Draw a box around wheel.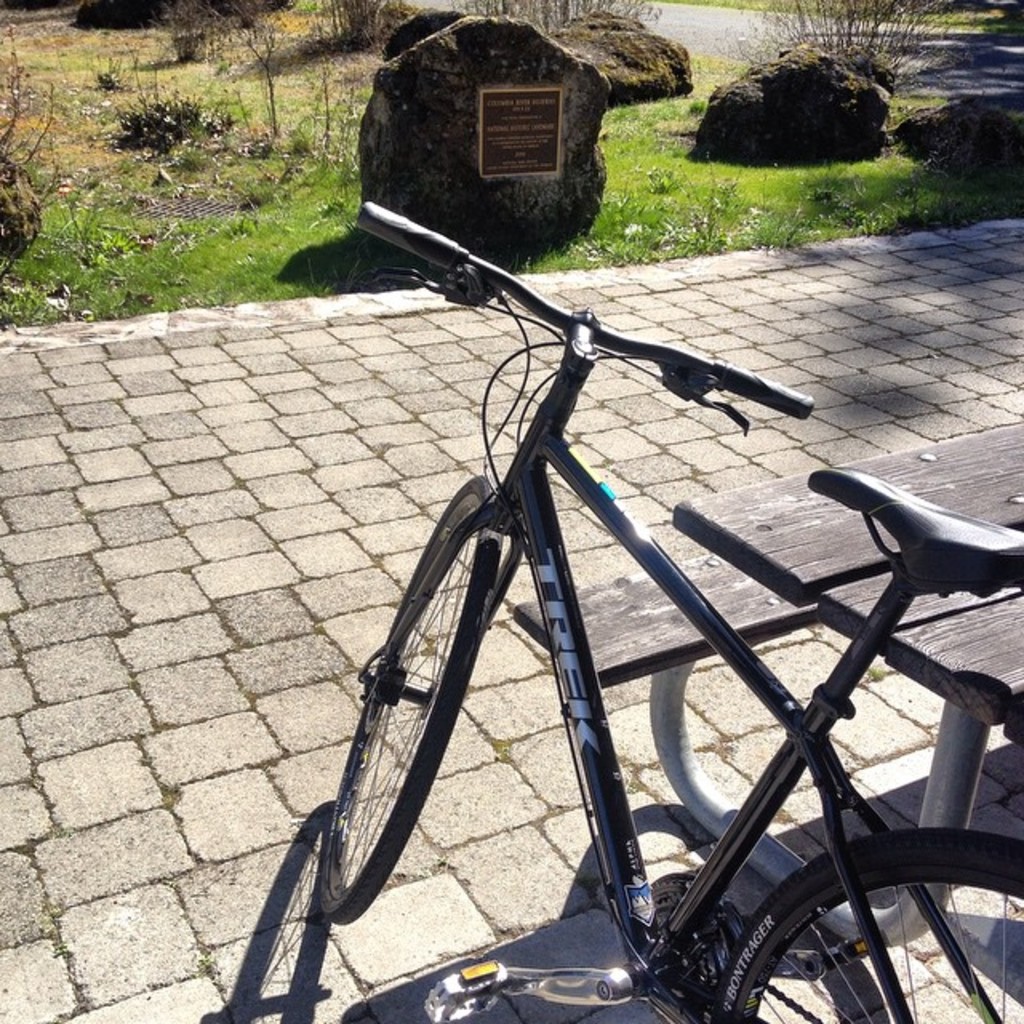
(318,470,507,930).
